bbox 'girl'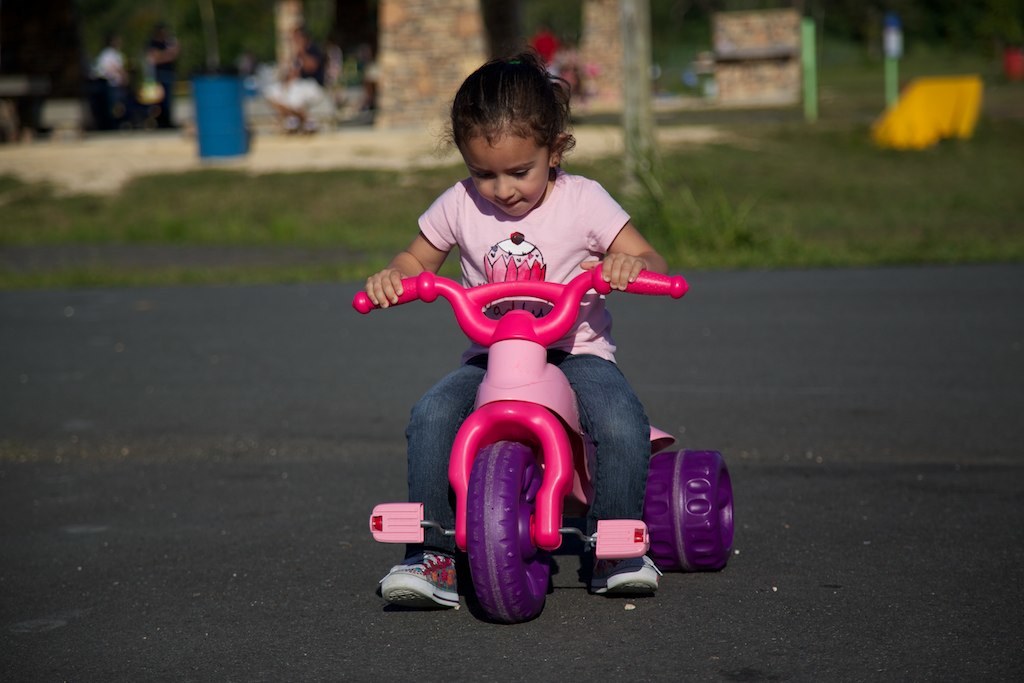
x1=371 y1=45 x2=664 y2=602
